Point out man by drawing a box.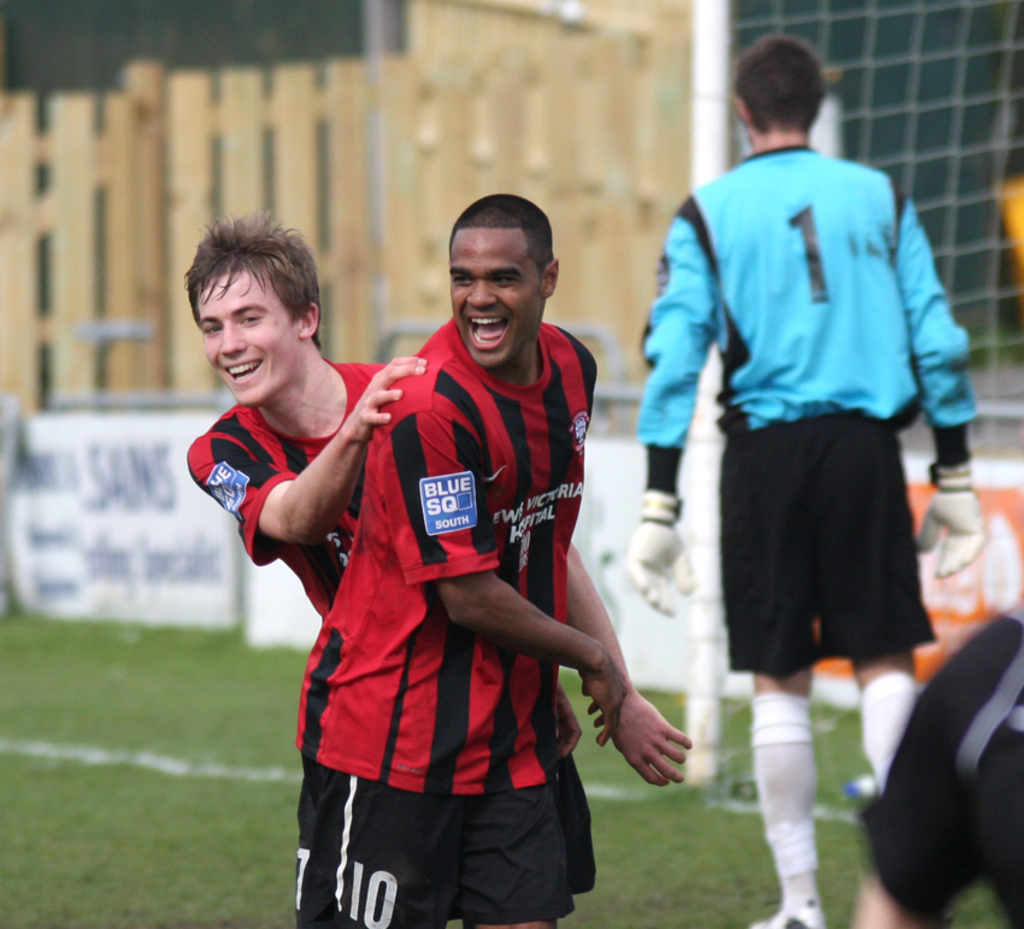
(184,227,694,928).
